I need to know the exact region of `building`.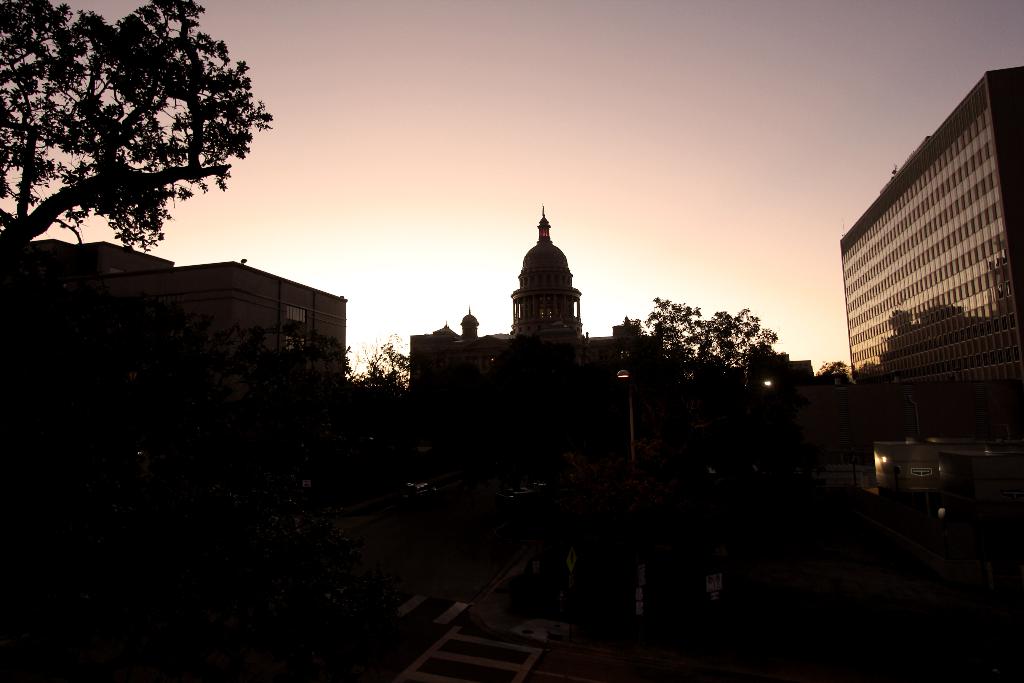
Region: Rect(840, 62, 1023, 377).
